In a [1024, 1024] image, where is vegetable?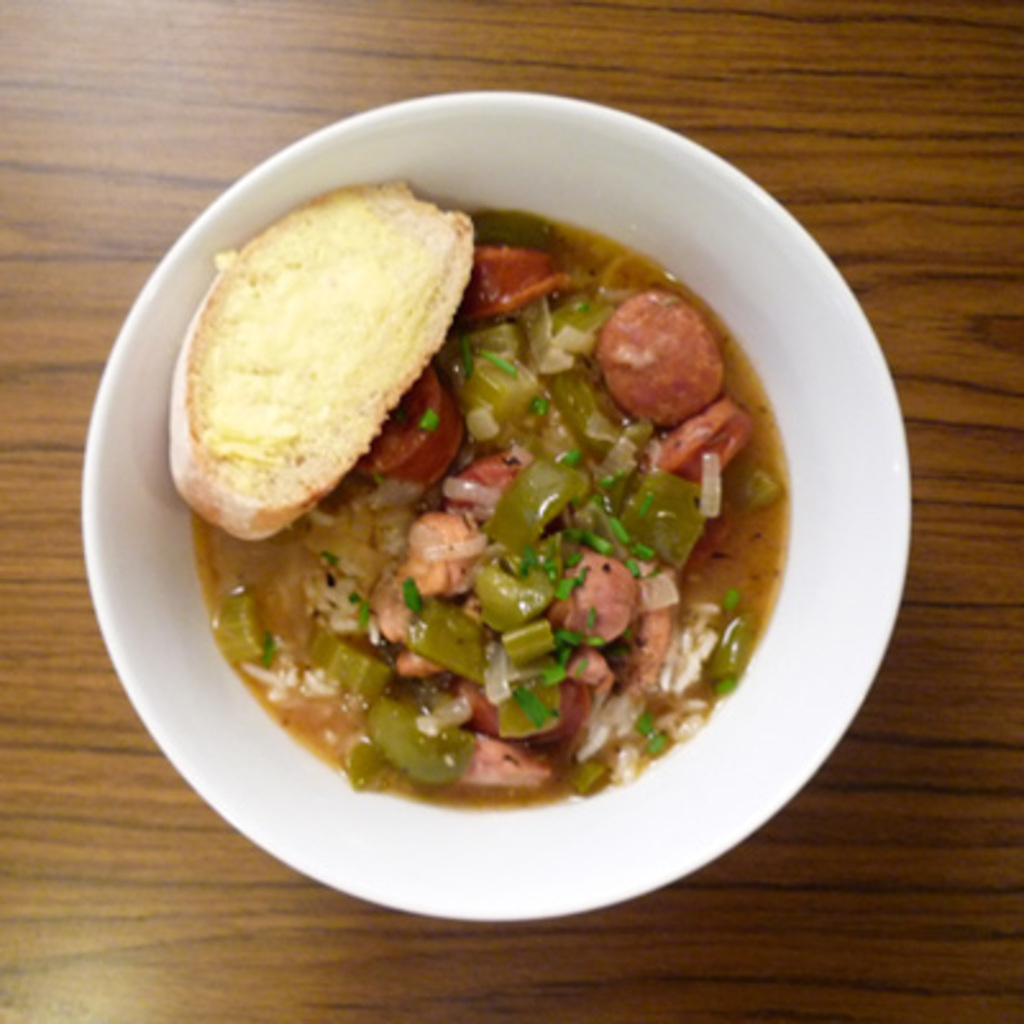
404, 594, 489, 681.
